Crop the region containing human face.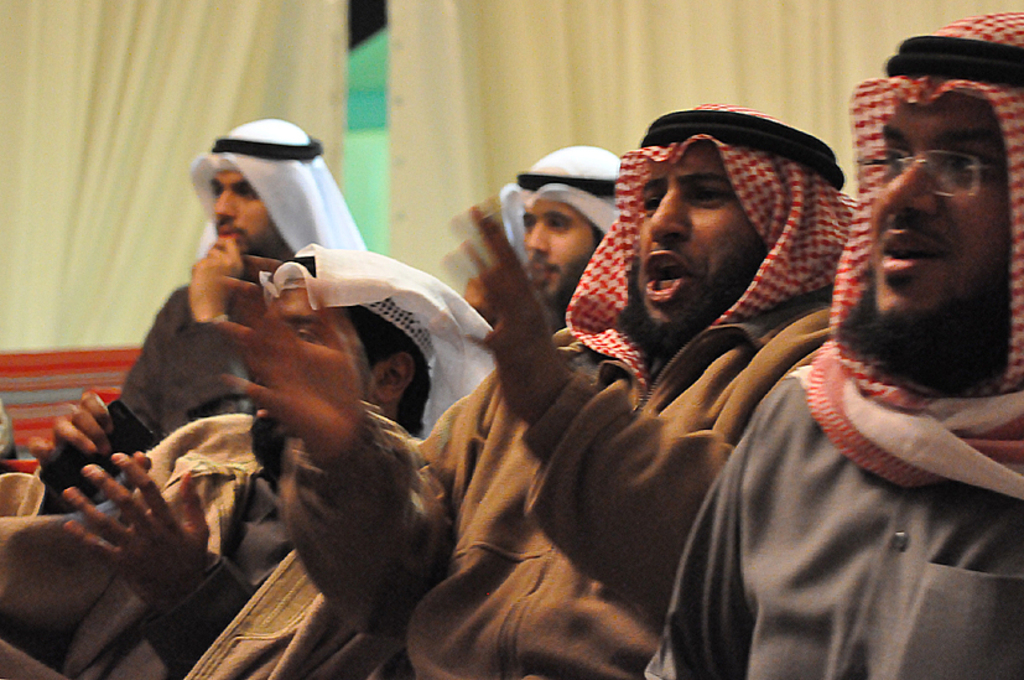
Crop region: {"left": 874, "top": 98, "right": 1013, "bottom": 308}.
